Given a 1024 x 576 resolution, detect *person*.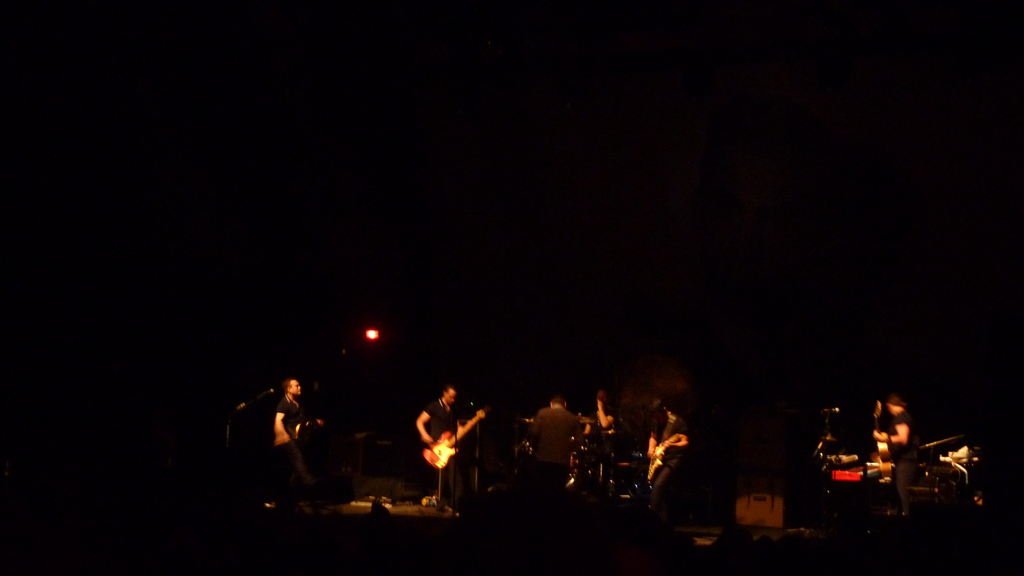
box(577, 385, 621, 441).
